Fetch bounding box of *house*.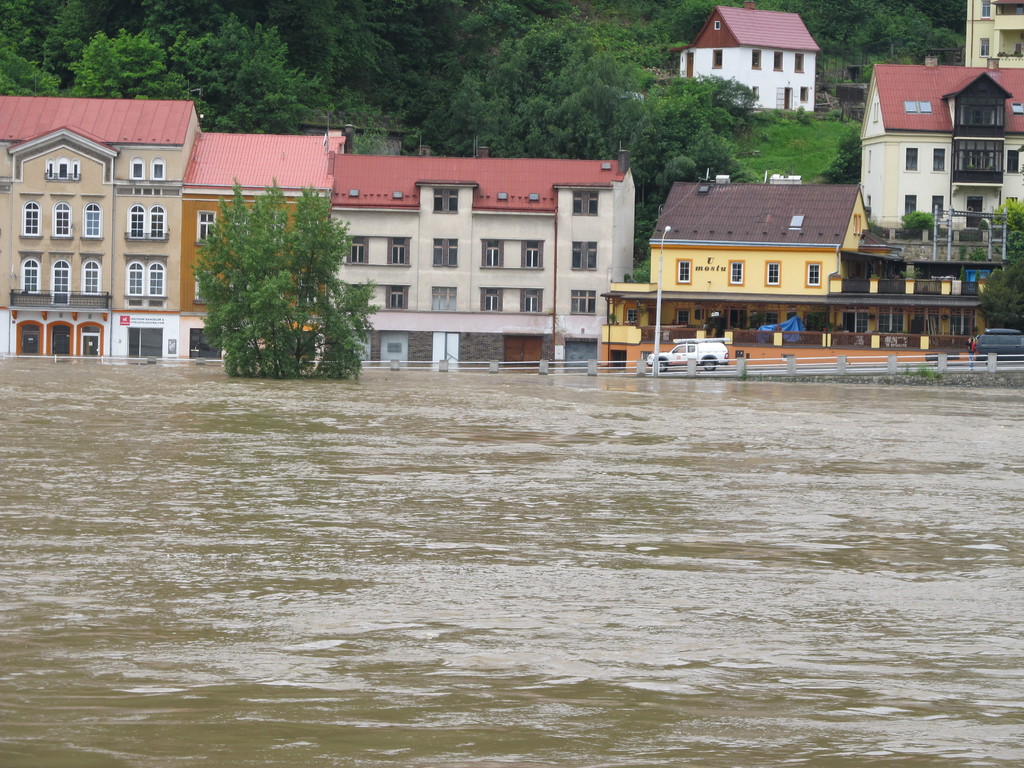
Bbox: locate(181, 132, 311, 364).
